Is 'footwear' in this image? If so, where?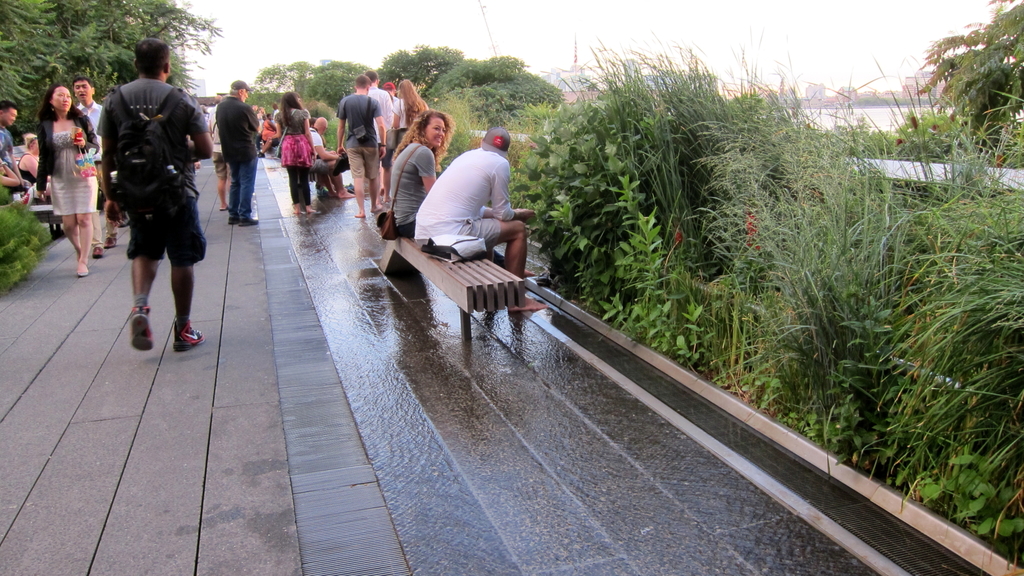
Yes, at x1=102 y1=227 x2=122 y2=246.
